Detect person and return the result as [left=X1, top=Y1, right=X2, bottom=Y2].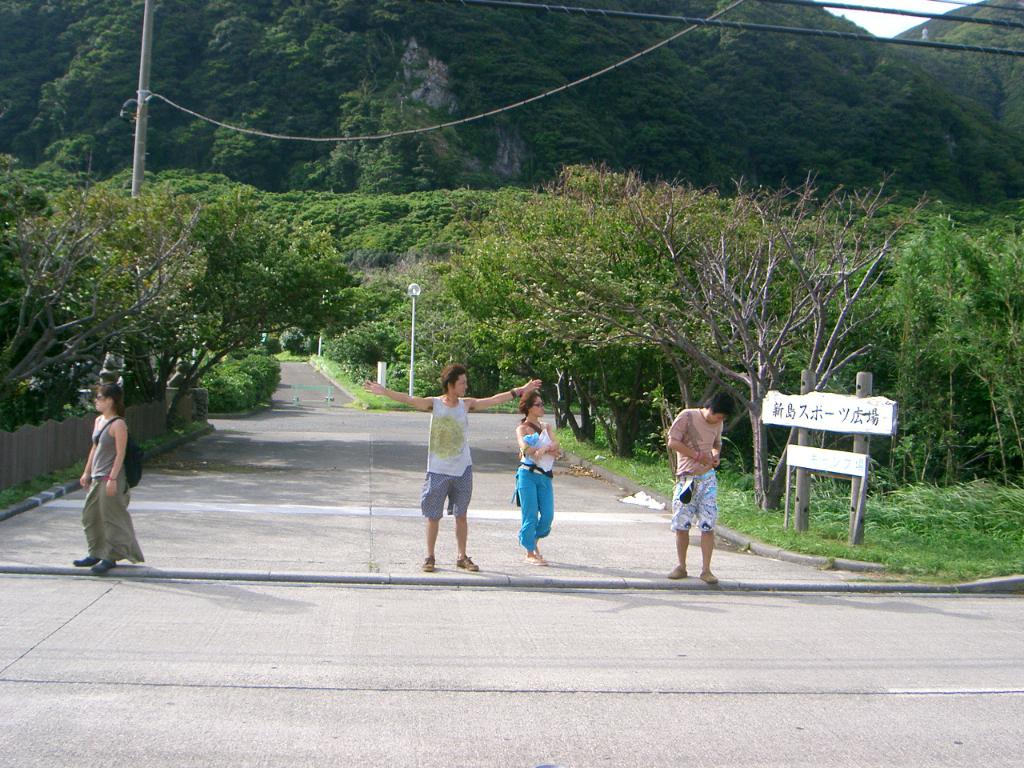
[left=663, top=390, right=726, bottom=578].
